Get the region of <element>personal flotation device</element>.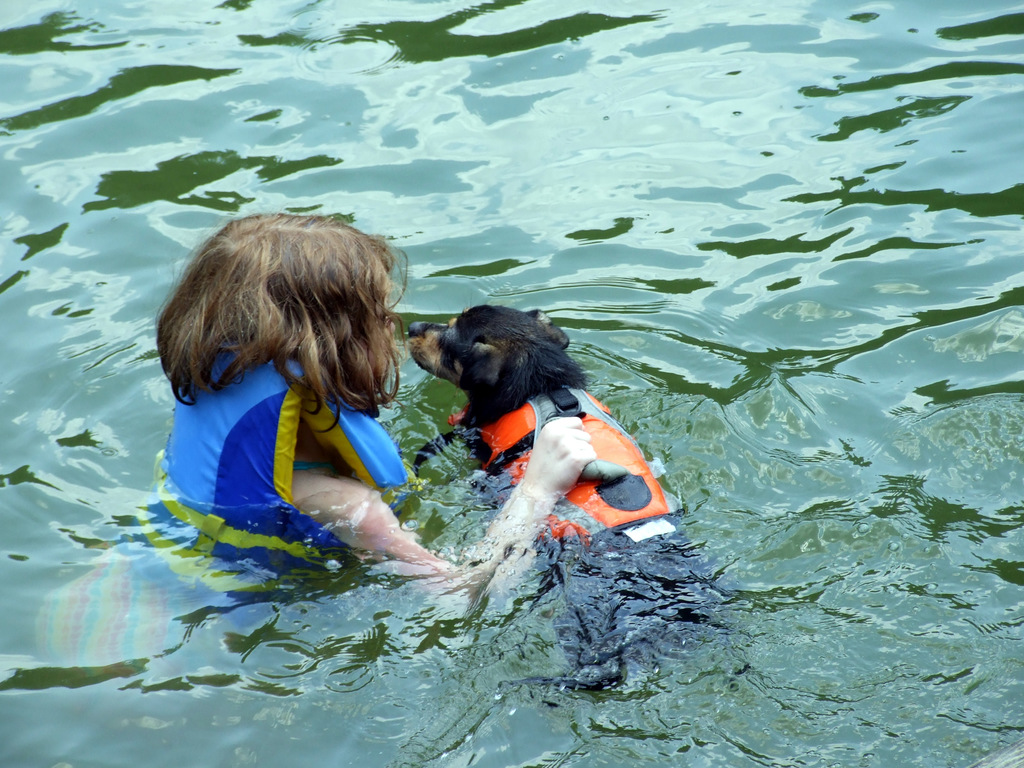
x1=426, y1=381, x2=691, y2=554.
